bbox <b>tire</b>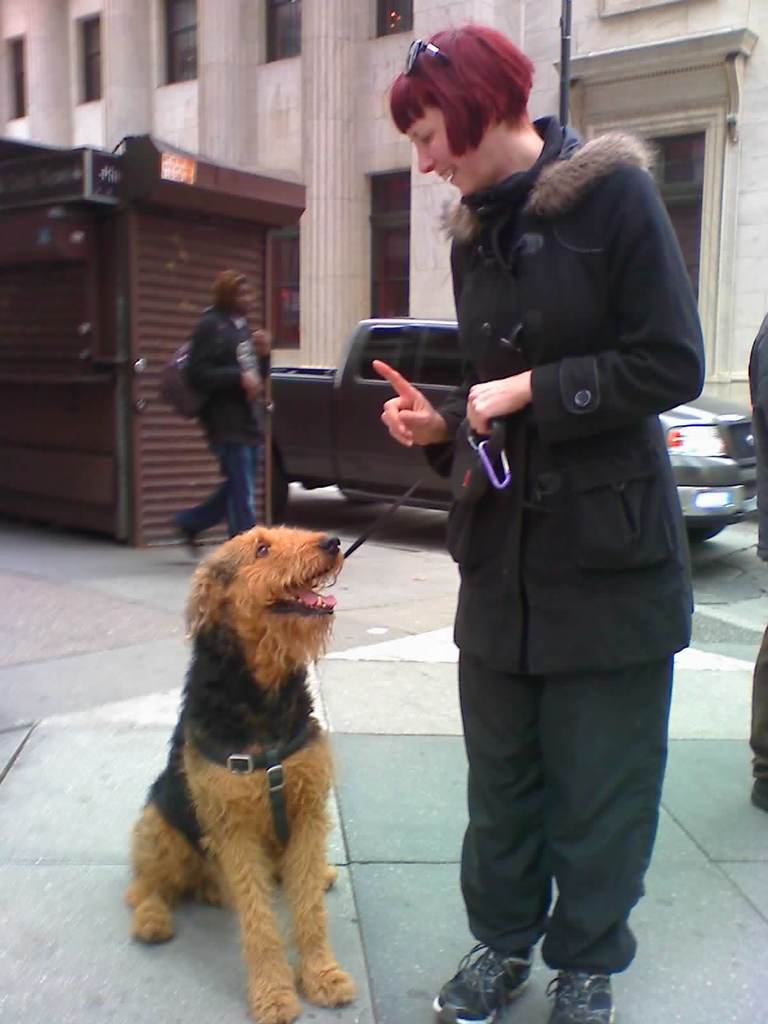
(270, 454, 289, 520)
